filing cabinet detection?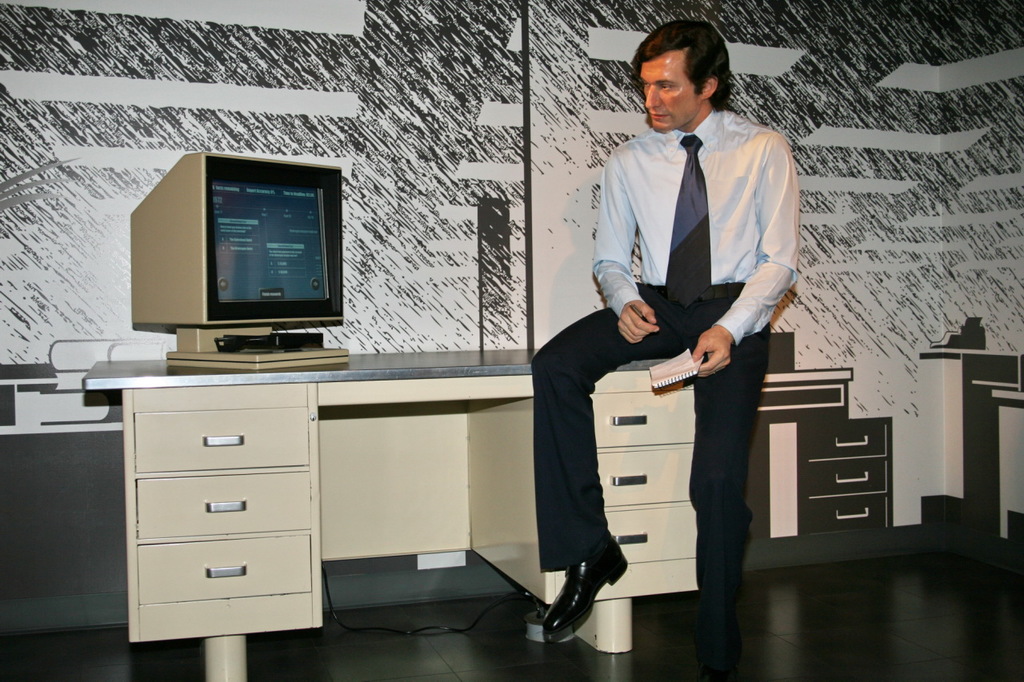
rect(121, 358, 324, 638)
